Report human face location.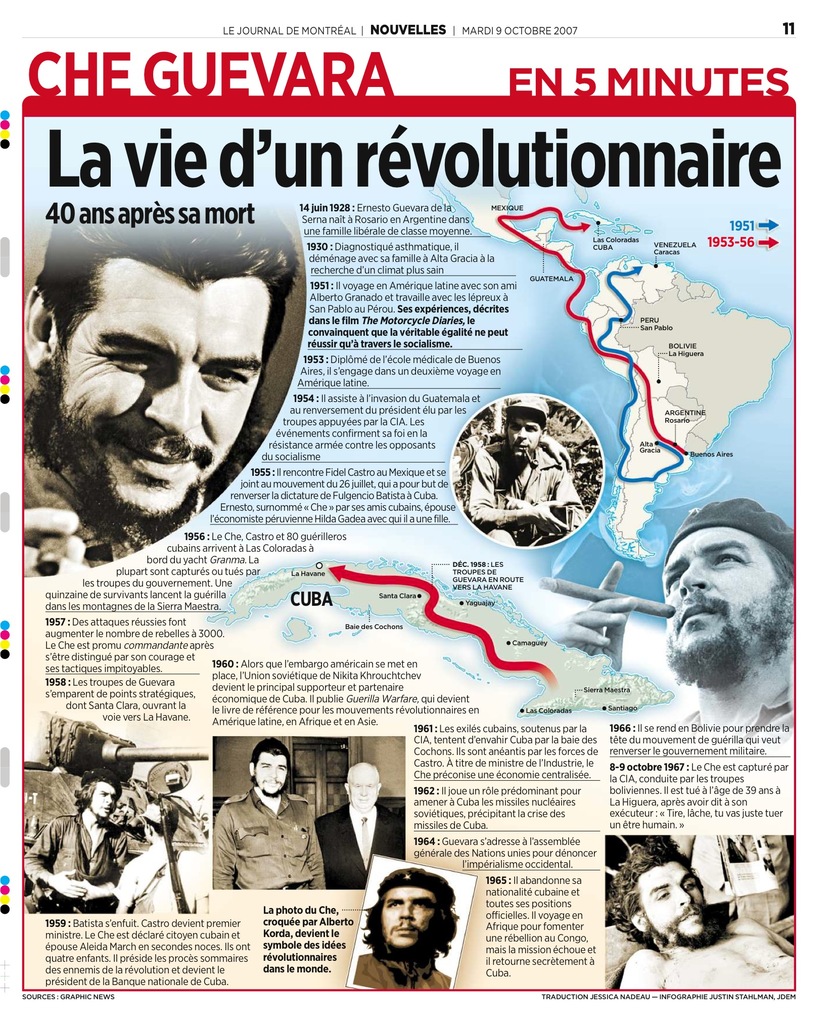
Report: rect(646, 867, 704, 942).
